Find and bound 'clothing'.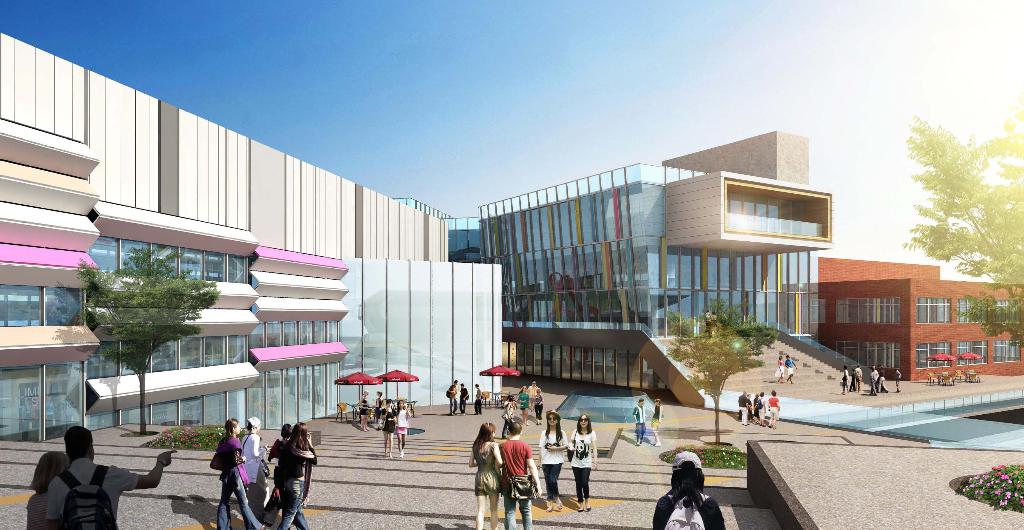
Bound: box(541, 429, 570, 501).
